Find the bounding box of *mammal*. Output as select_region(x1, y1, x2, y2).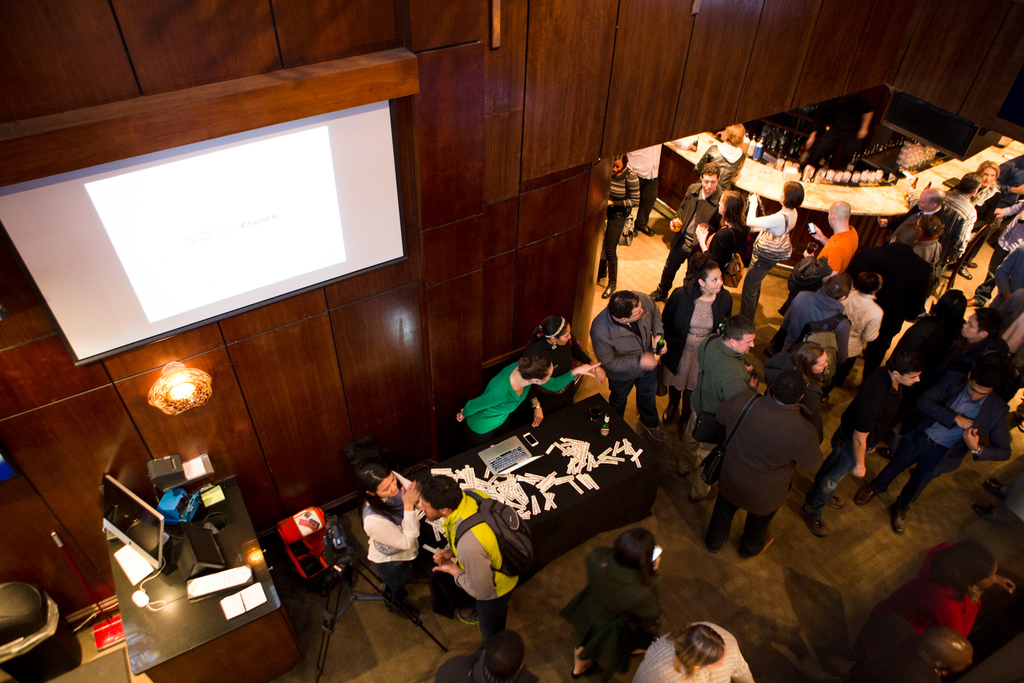
select_region(852, 227, 936, 375).
